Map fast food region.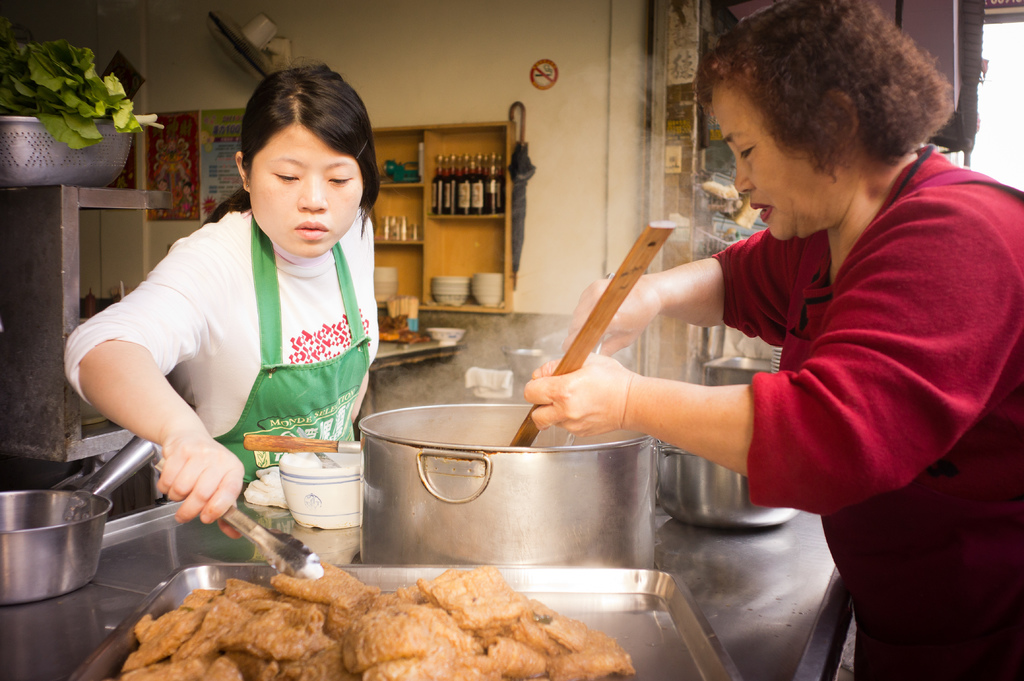
Mapped to [left=119, top=549, right=627, bottom=680].
